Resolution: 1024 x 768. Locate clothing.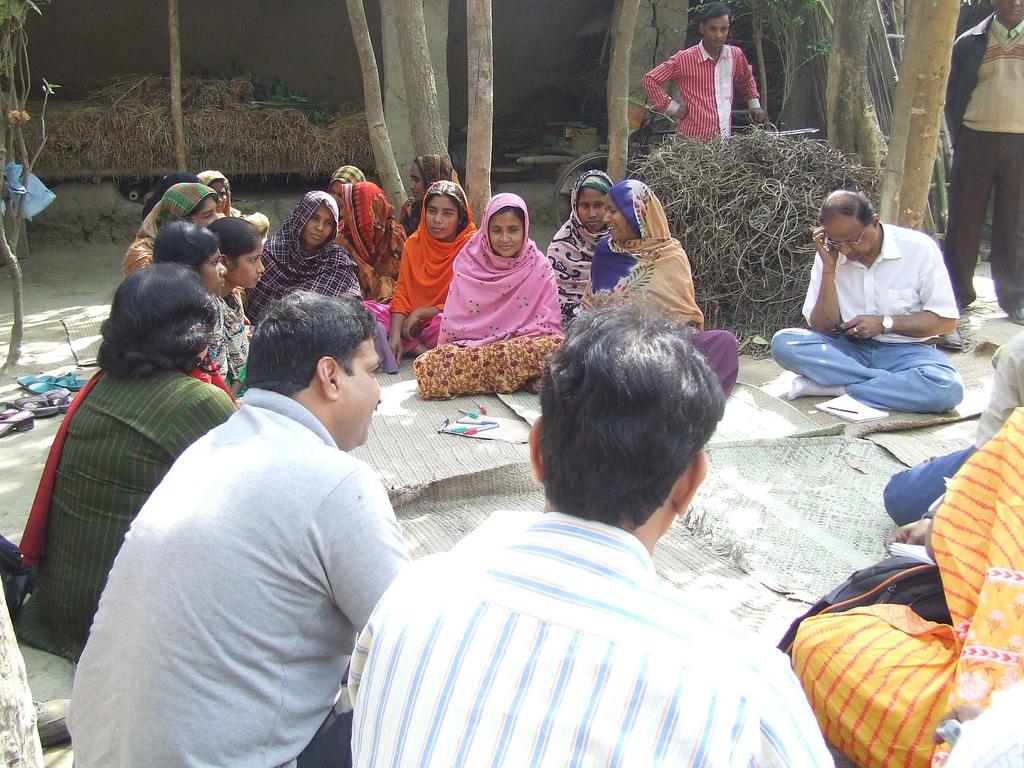
(left=342, top=506, right=832, bottom=767).
